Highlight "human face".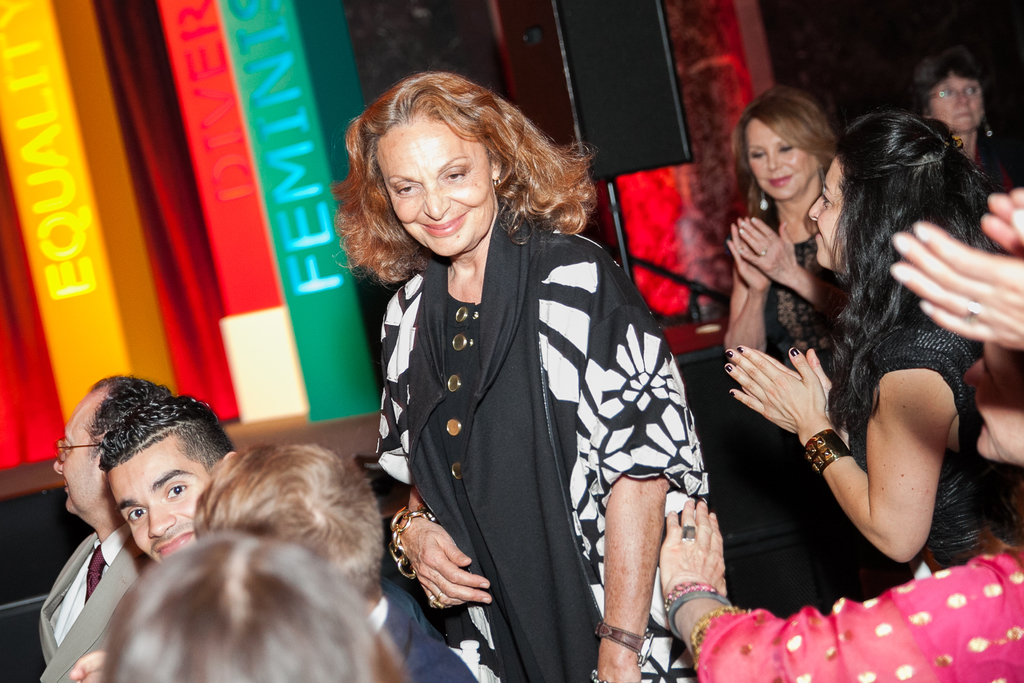
Highlighted region: x1=53 y1=391 x2=102 y2=513.
